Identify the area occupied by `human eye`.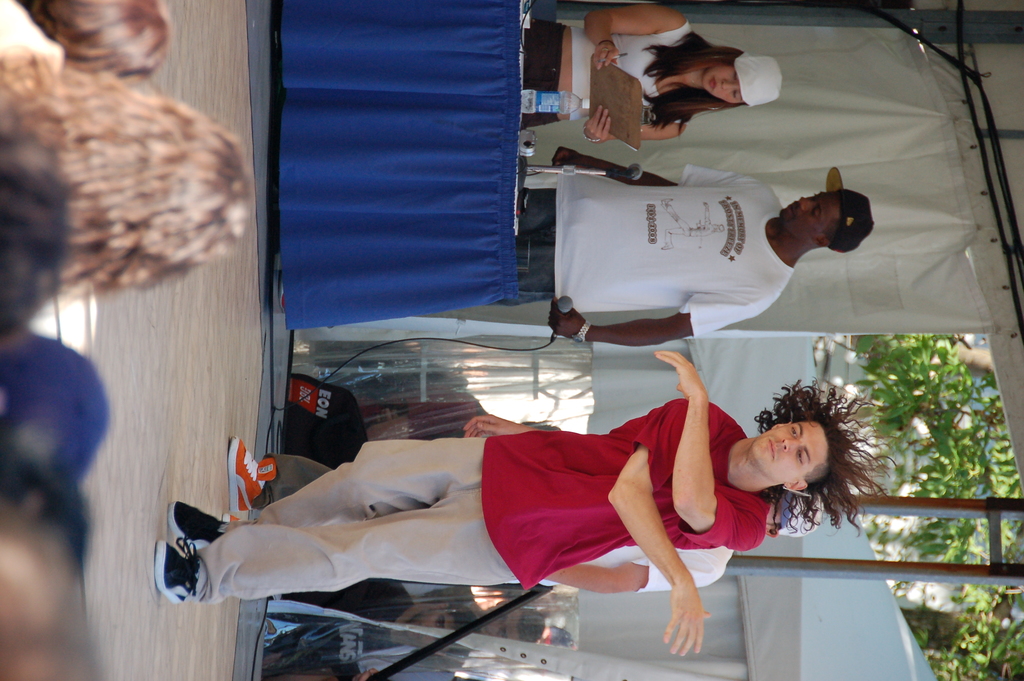
Area: 730, 90, 738, 103.
